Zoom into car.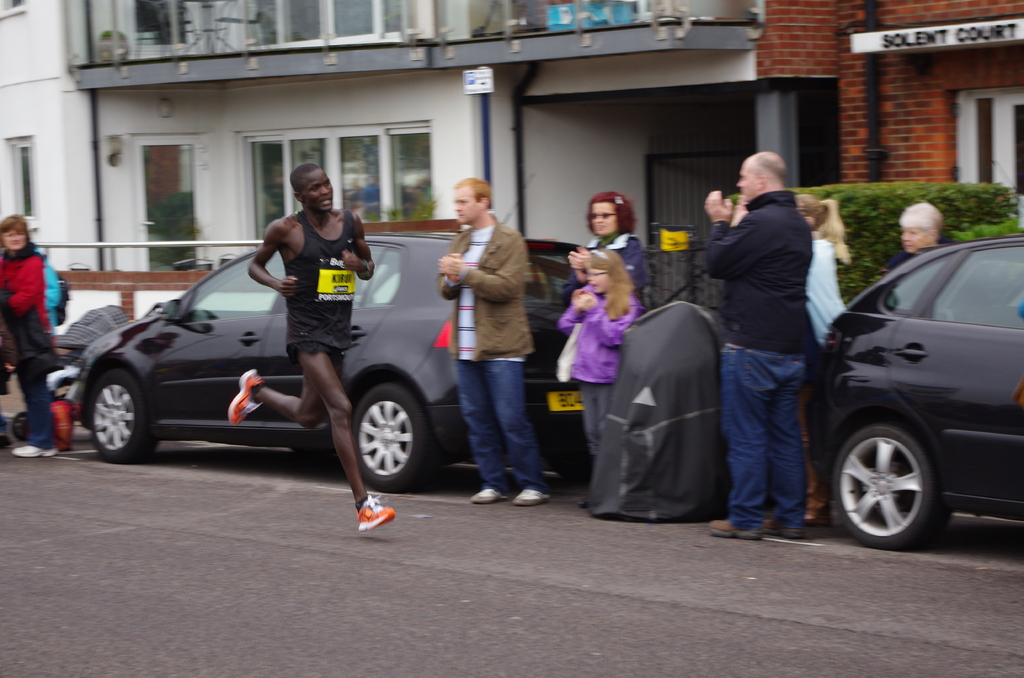
Zoom target: (814, 238, 1023, 552).
